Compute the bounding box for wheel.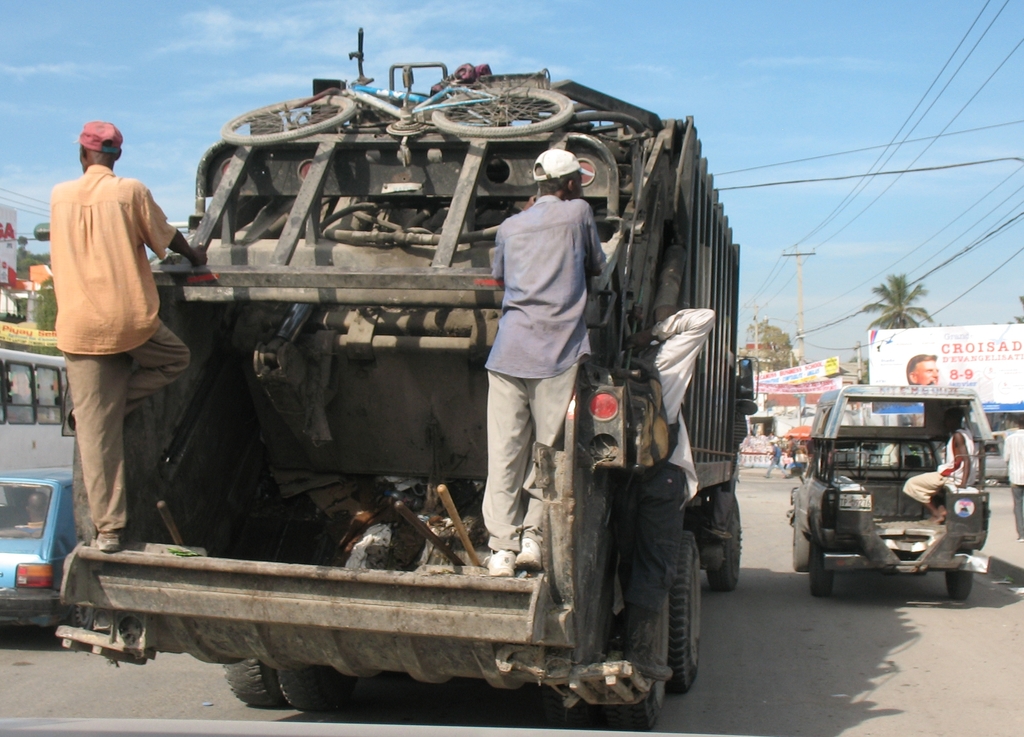
220:95:358:146.
